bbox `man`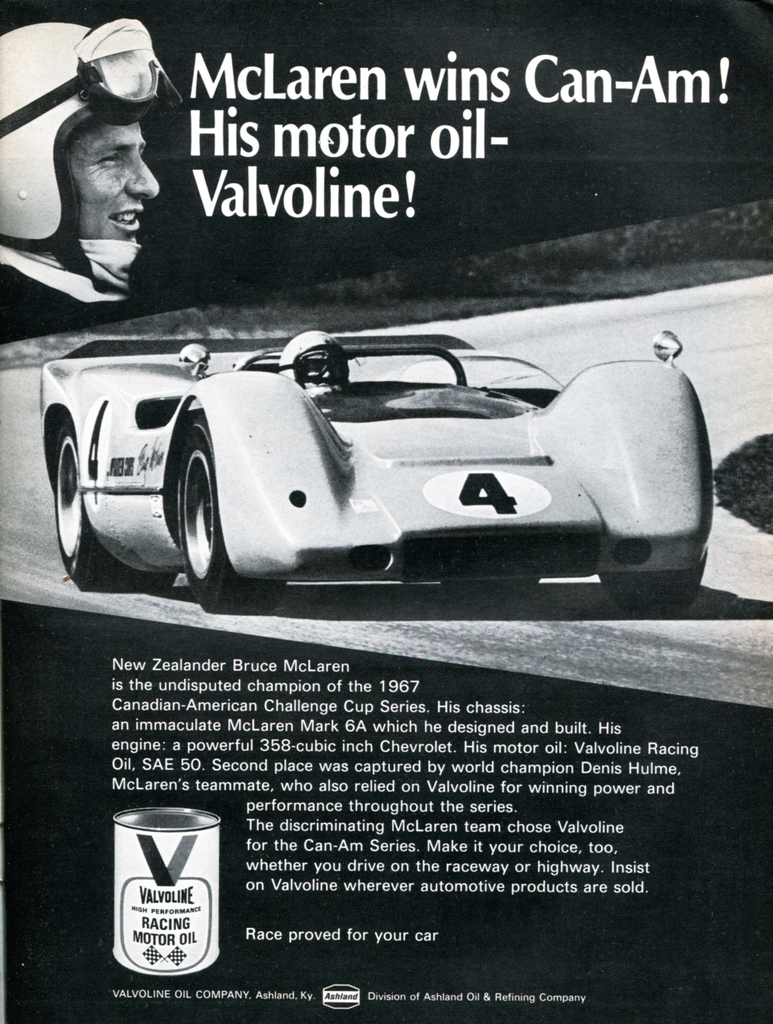
rect(10, 73, 189, 303)
